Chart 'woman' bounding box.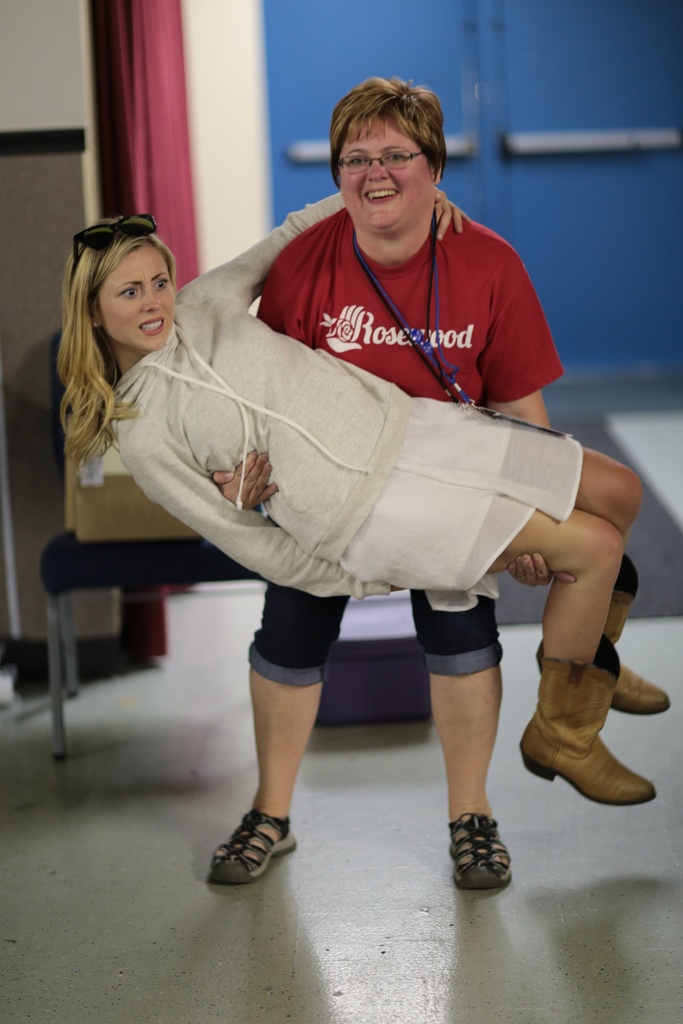
Charted: <region>205, 73, 581, 890</region>.
